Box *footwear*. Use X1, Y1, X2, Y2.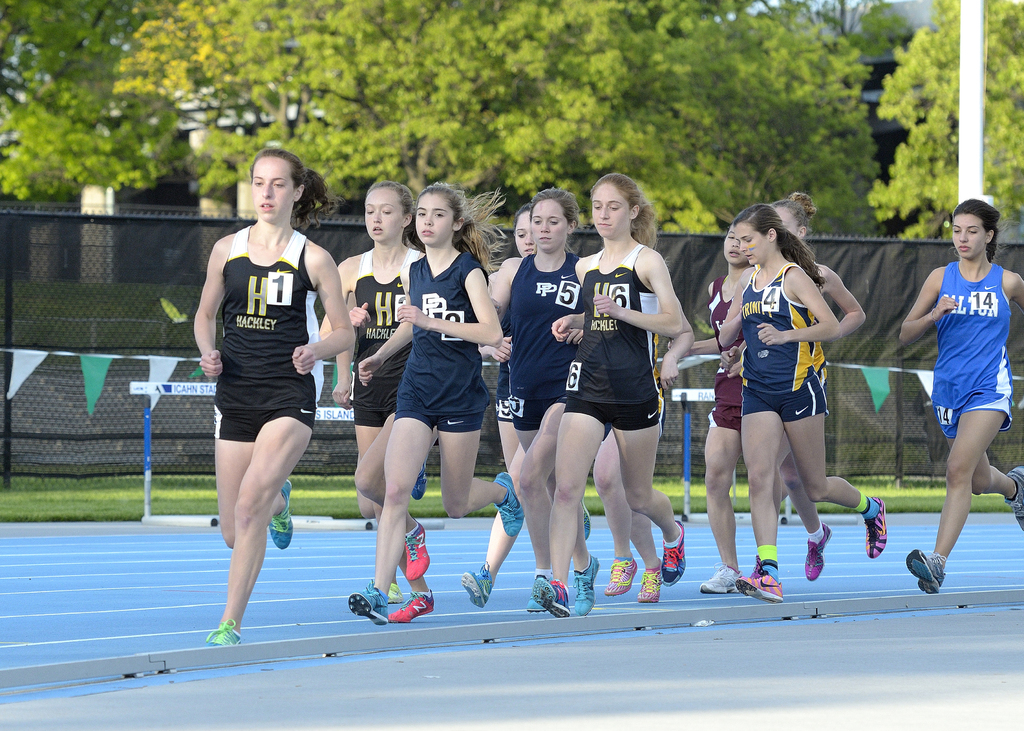
573, 552, 600, 615.
